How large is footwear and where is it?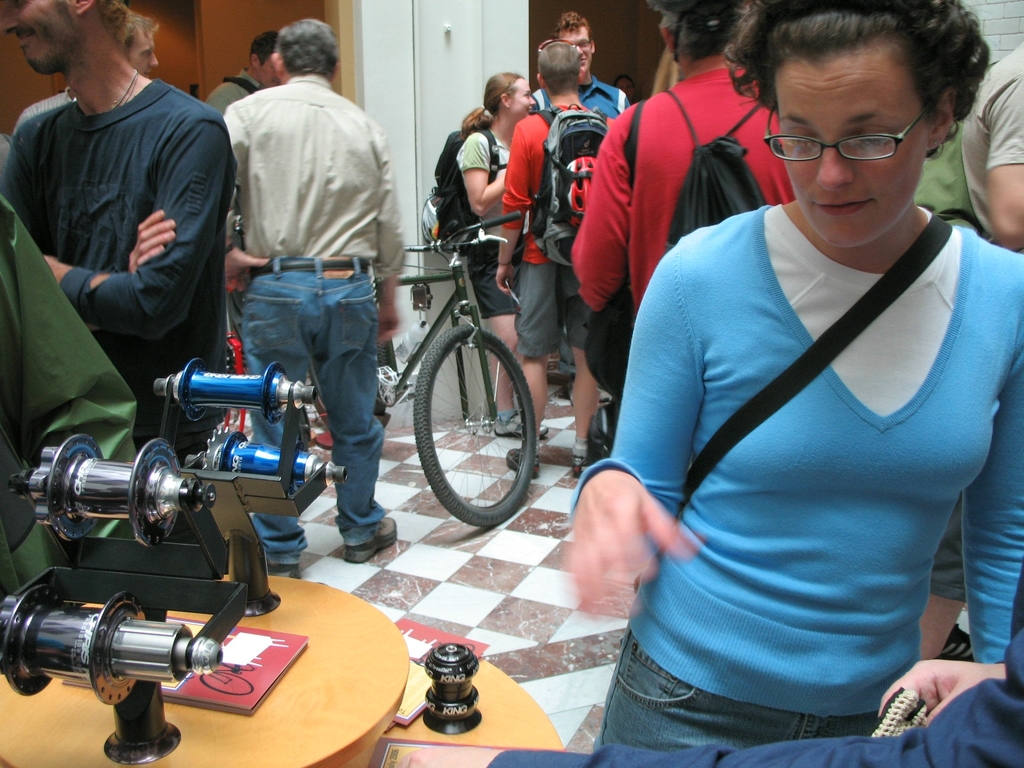
Bounding box: [570, 456, 595, 475].
